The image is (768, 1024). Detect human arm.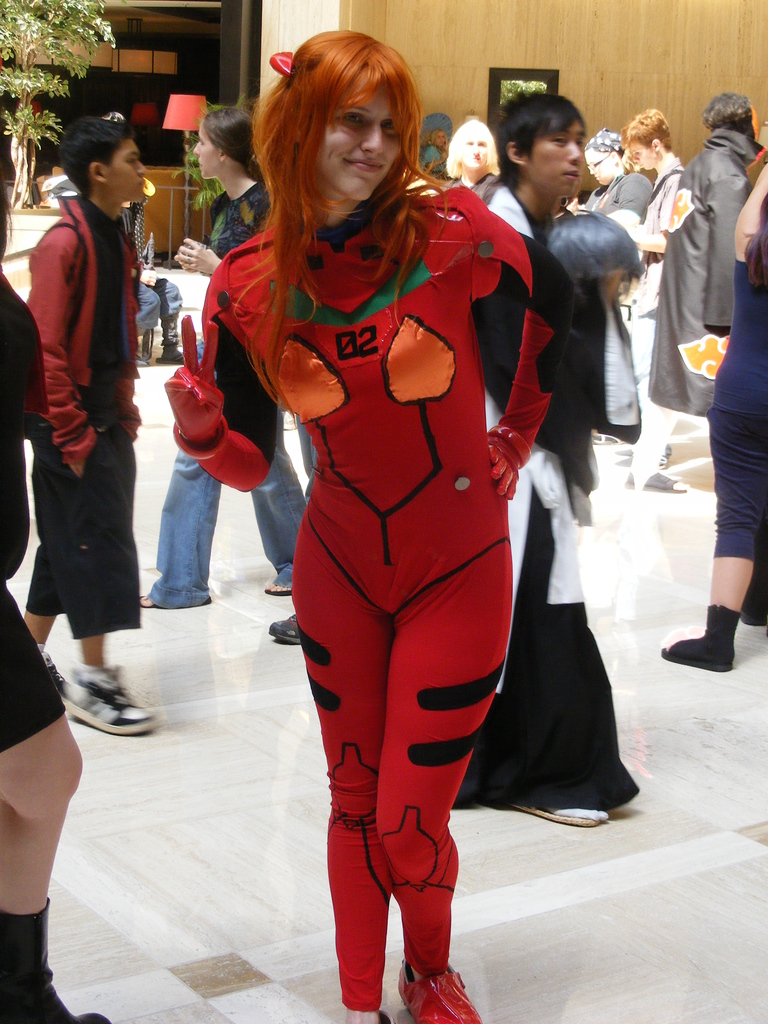
Detection: [177, 199, 289, 285].
